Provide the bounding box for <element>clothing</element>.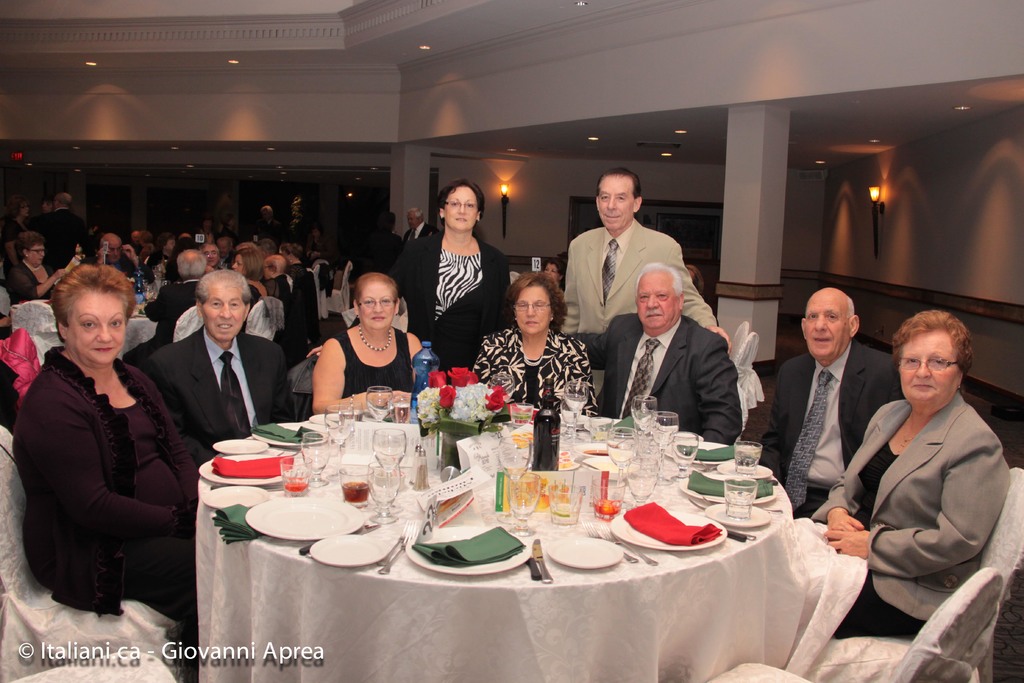
rect(13, 345, 205, 675).
